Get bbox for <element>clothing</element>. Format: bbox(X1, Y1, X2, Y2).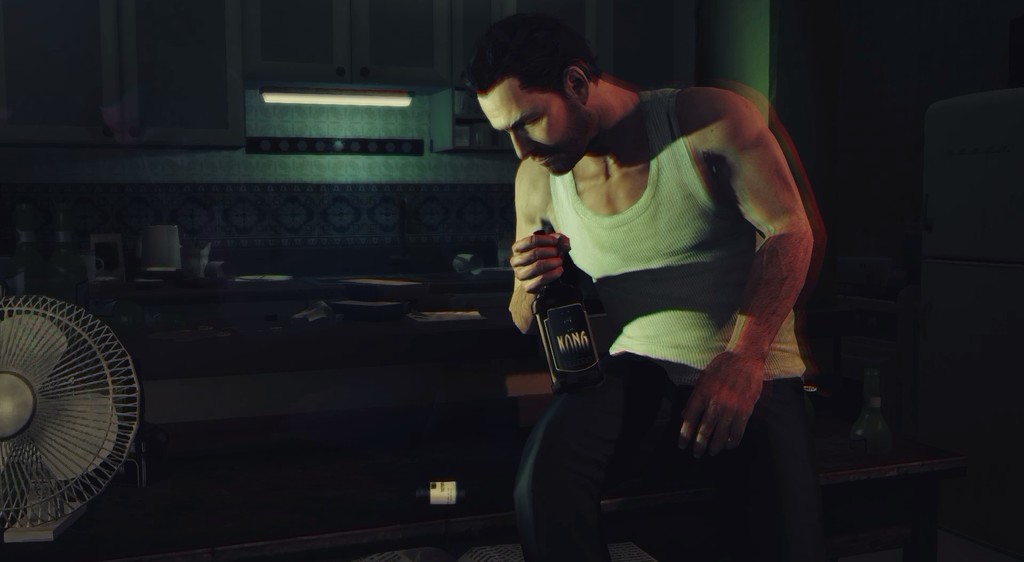
bbox(443, 52, 821, 539).
